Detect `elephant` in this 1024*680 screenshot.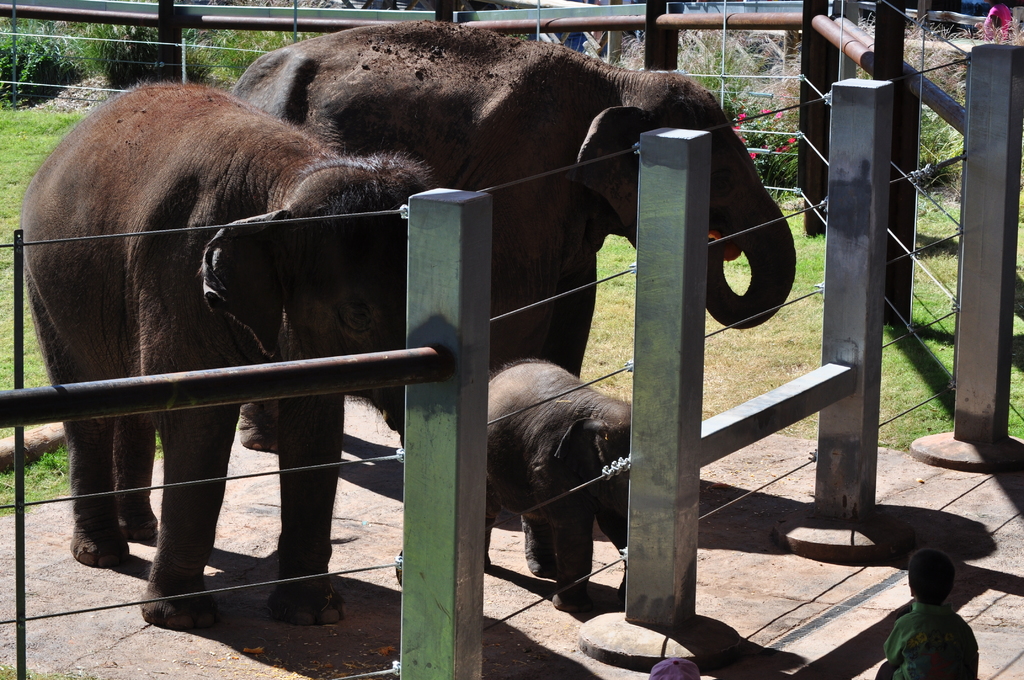
Detection: BBox(49, 56, 451, 621).
